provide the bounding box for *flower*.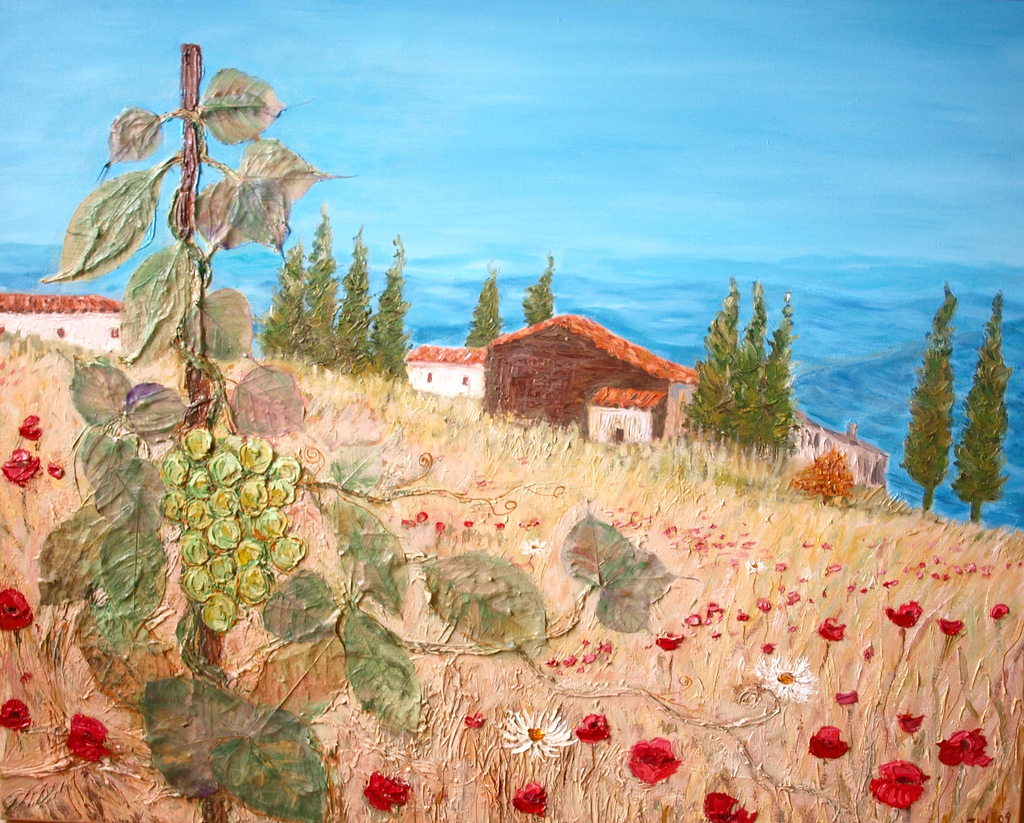
943, 726, 994, 769.
